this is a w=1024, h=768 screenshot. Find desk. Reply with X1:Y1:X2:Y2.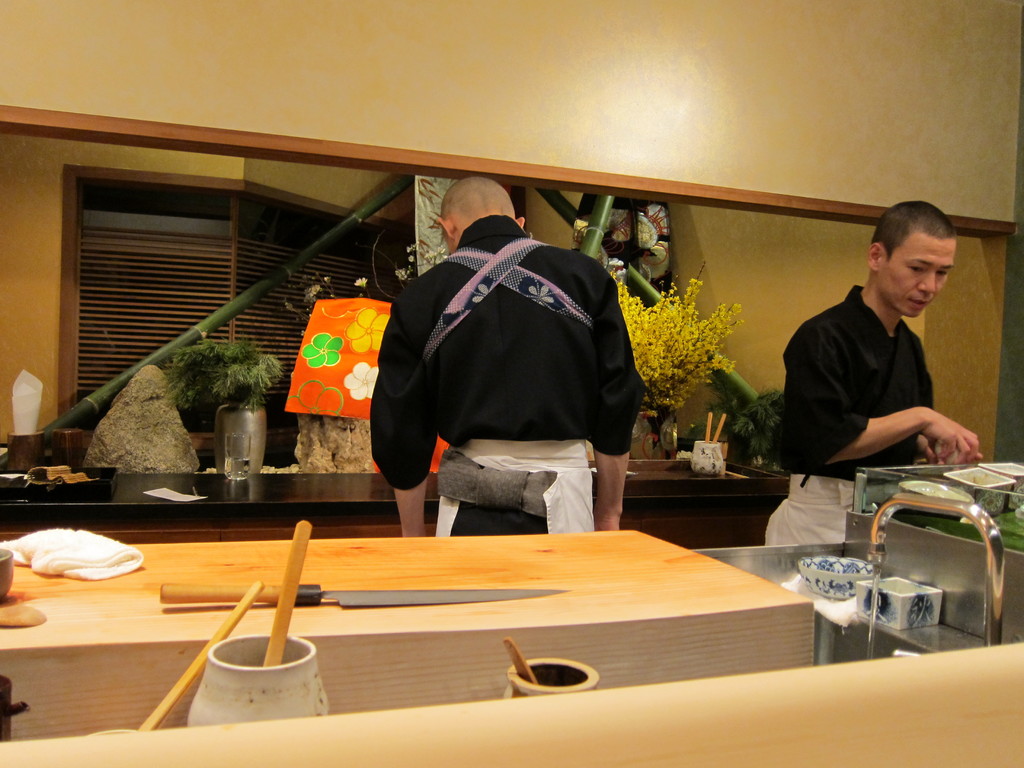
0:523:820:745.
